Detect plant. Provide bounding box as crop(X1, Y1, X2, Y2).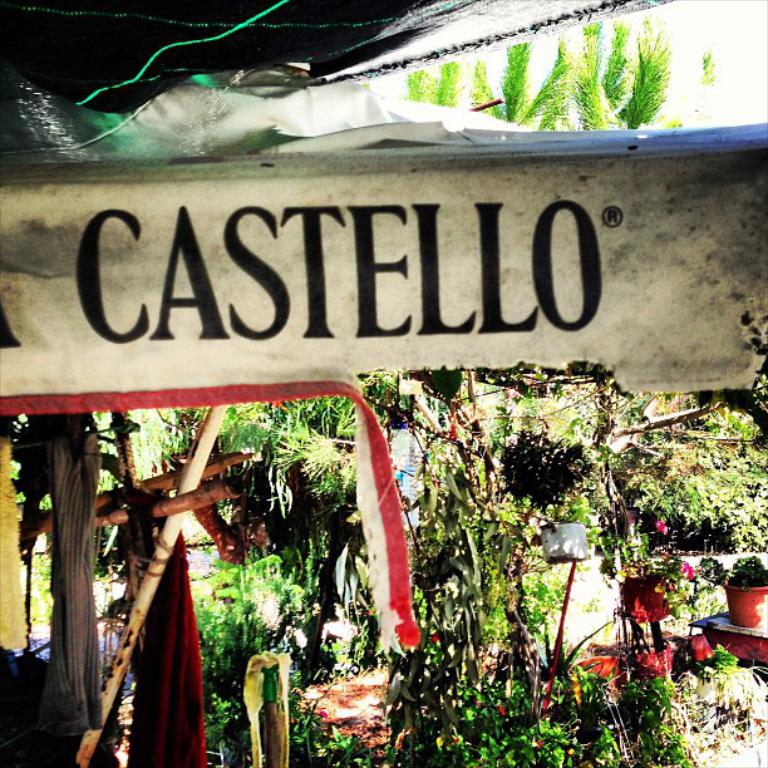
crop(403, 61, 430, 98).
